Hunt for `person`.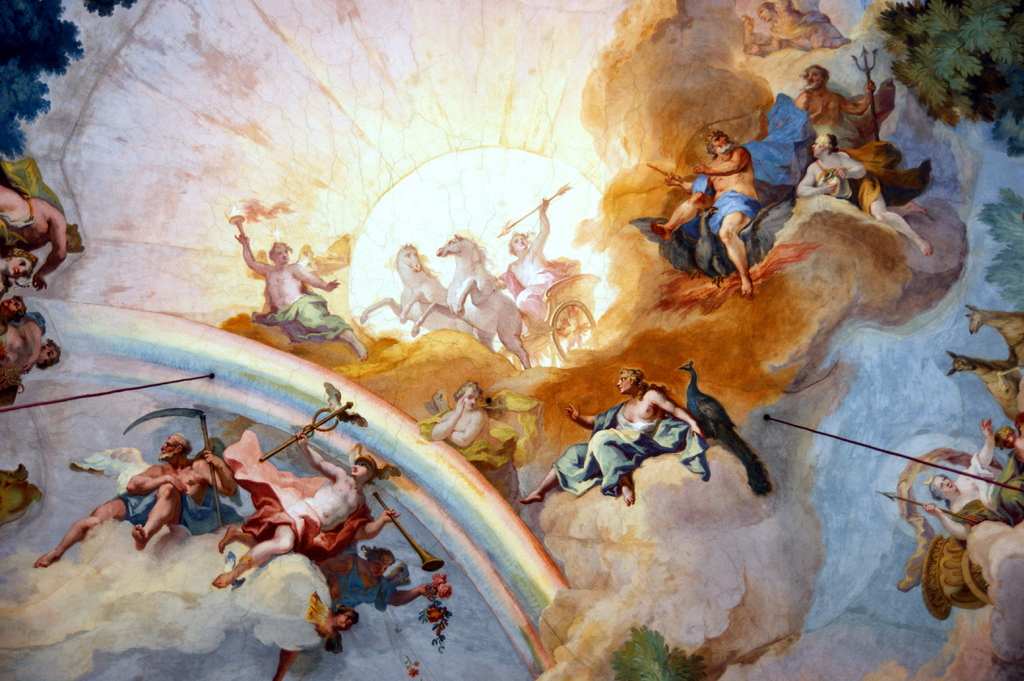
Hunted down at pyautogui.locateOnScreen(795, 61, 875, 154).
